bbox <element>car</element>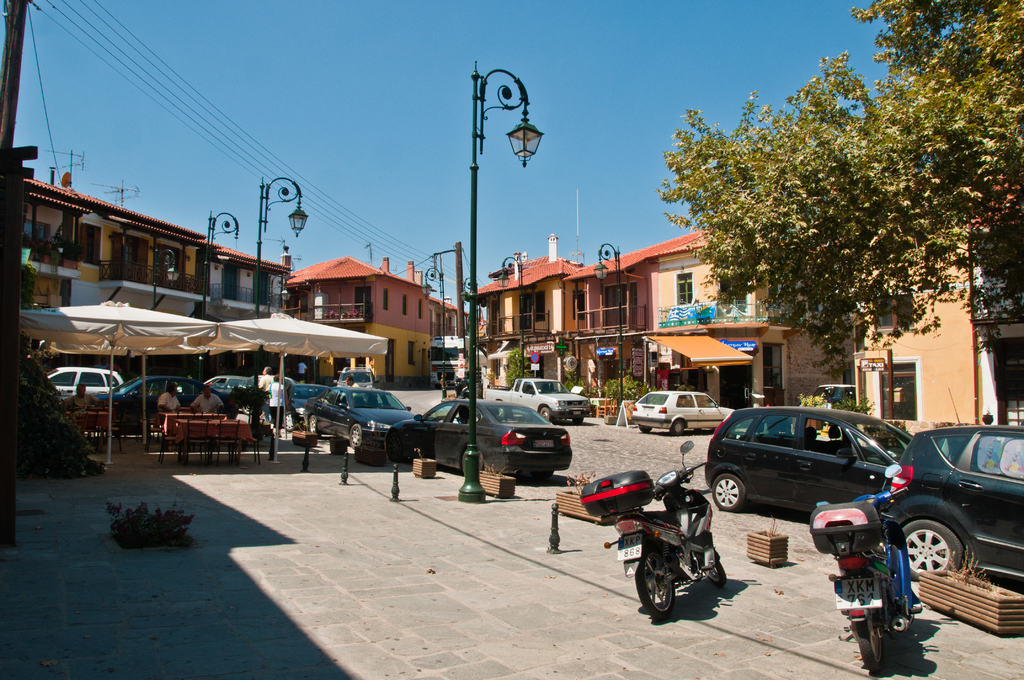
select_region(304, 385, 417, 449)
